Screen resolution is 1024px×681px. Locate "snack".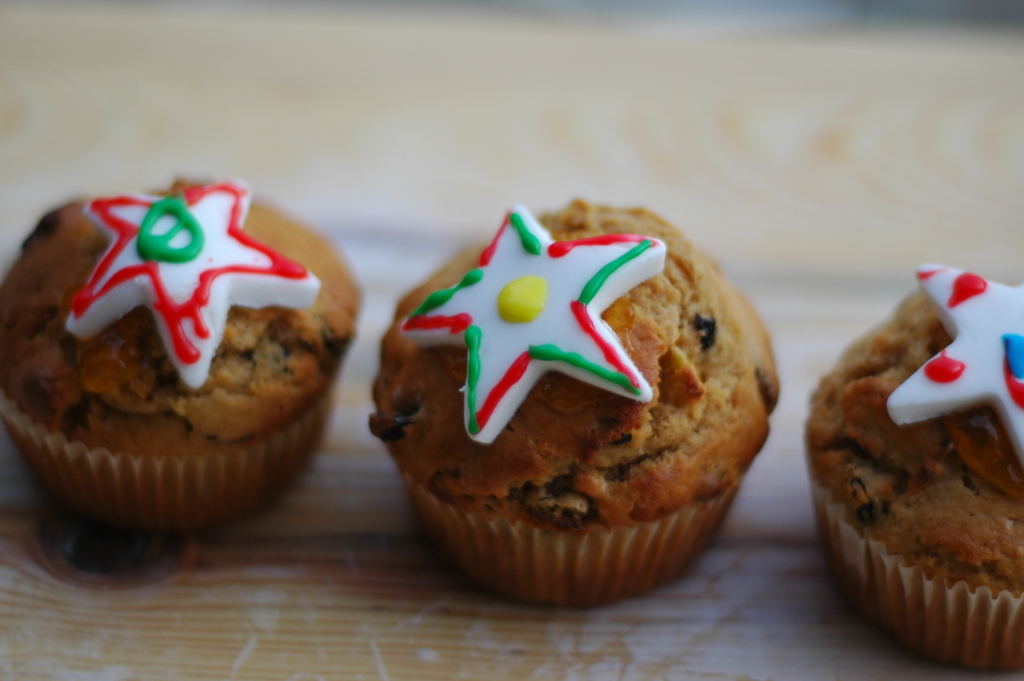
<region>1, 174, 369, 550</region>.
